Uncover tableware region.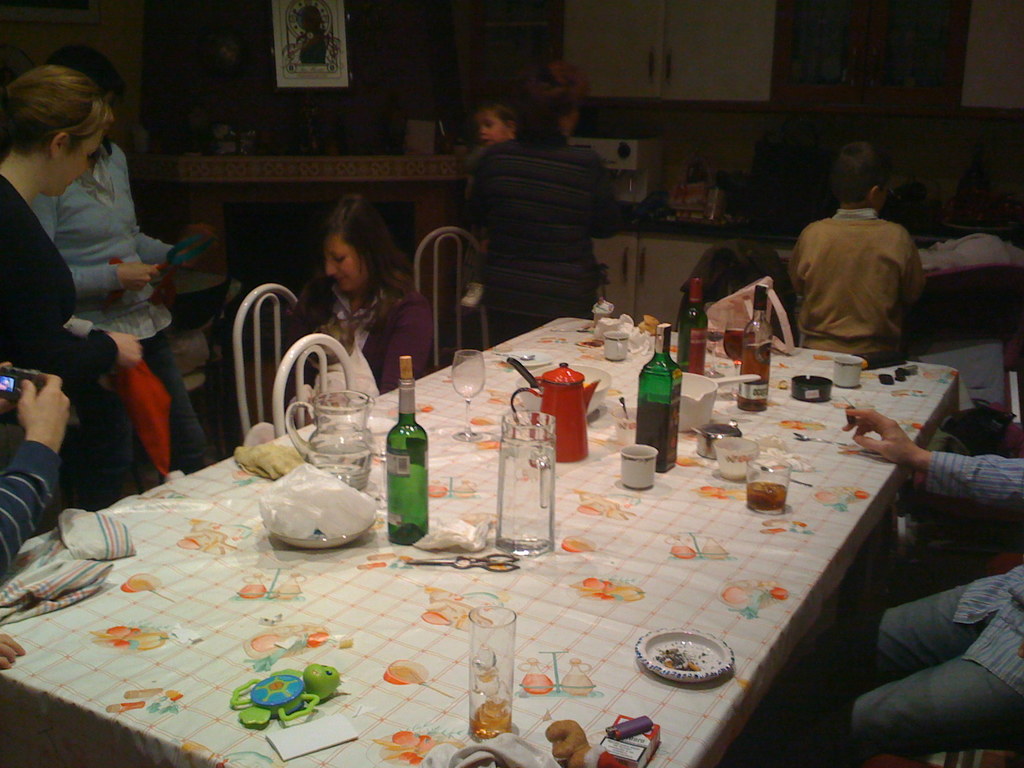
Uncovered: detection(246, 466, 371, 566).
